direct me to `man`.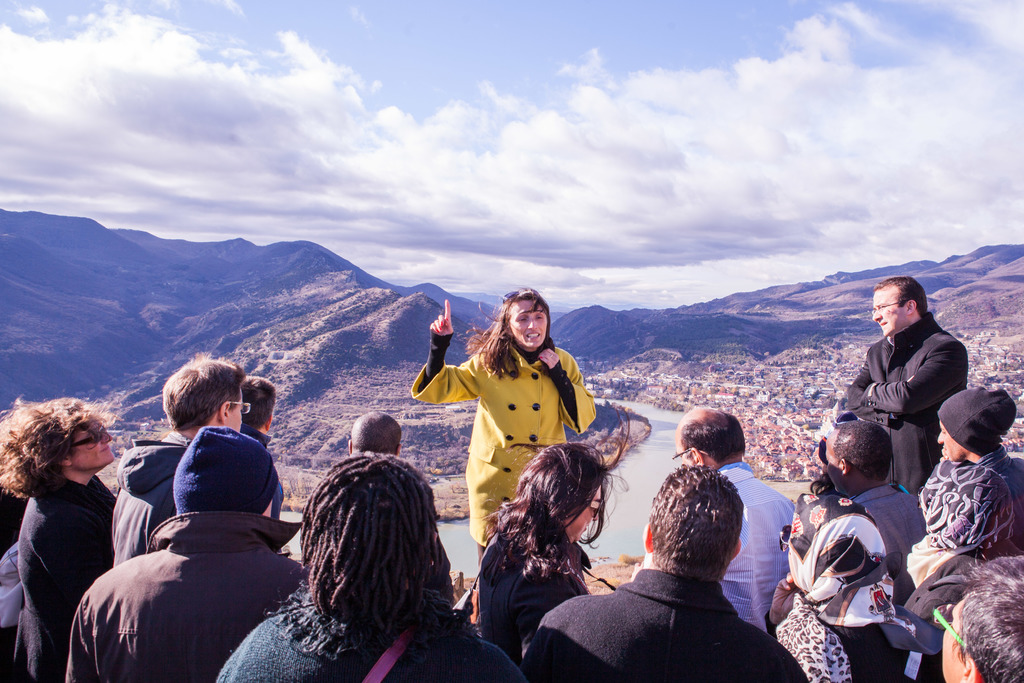
Direction: 822:418:922:600.
